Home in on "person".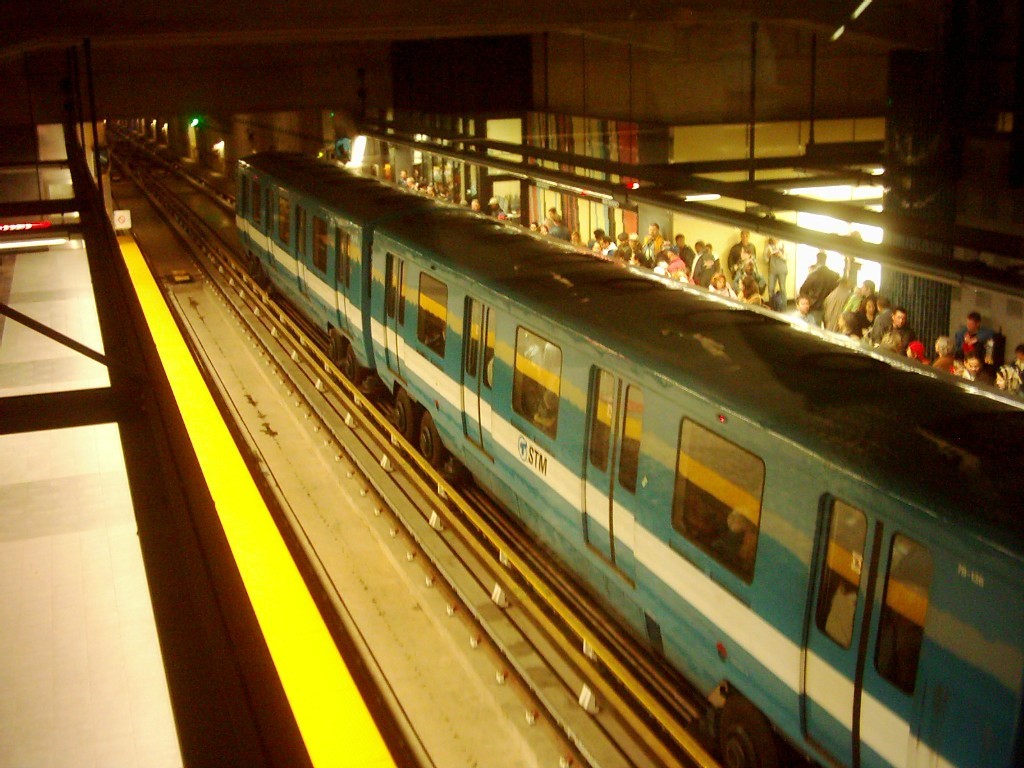
Homed in at [x1=959, y1=314, x2=990, y2=364].
